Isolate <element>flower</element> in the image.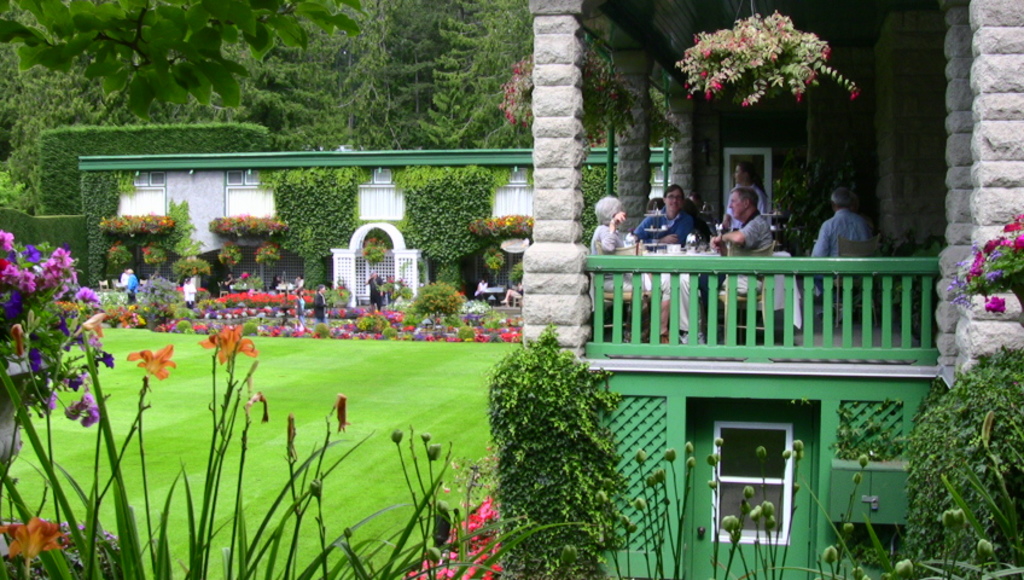
Isolated region: (x1=332, y1=393, x2=349, y2=441).
